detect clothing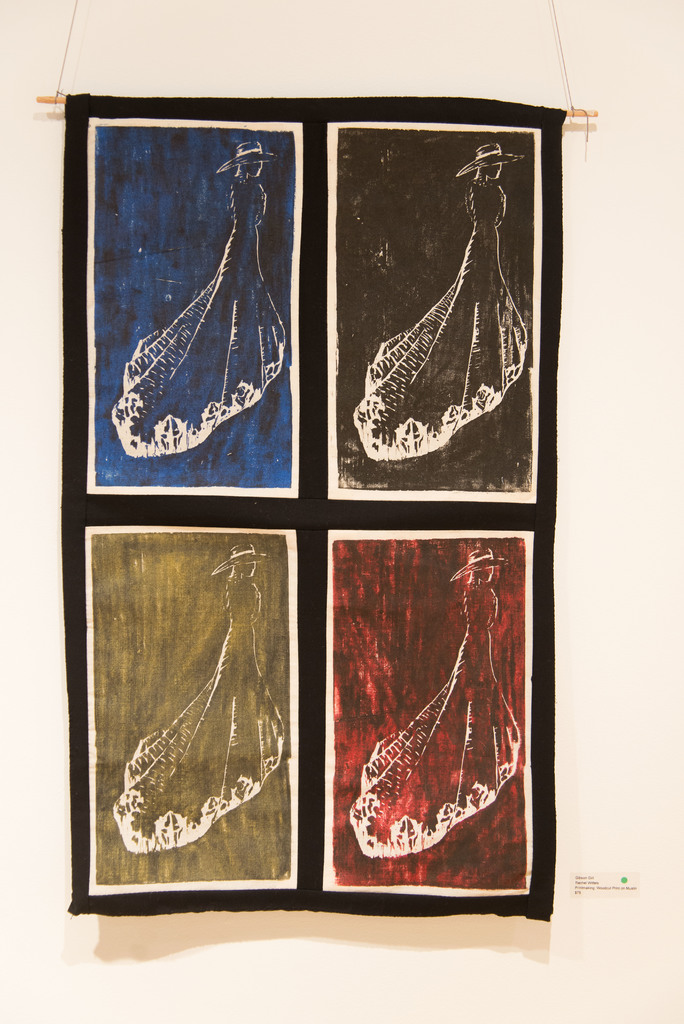
crop(115, 582, 288, 860)
